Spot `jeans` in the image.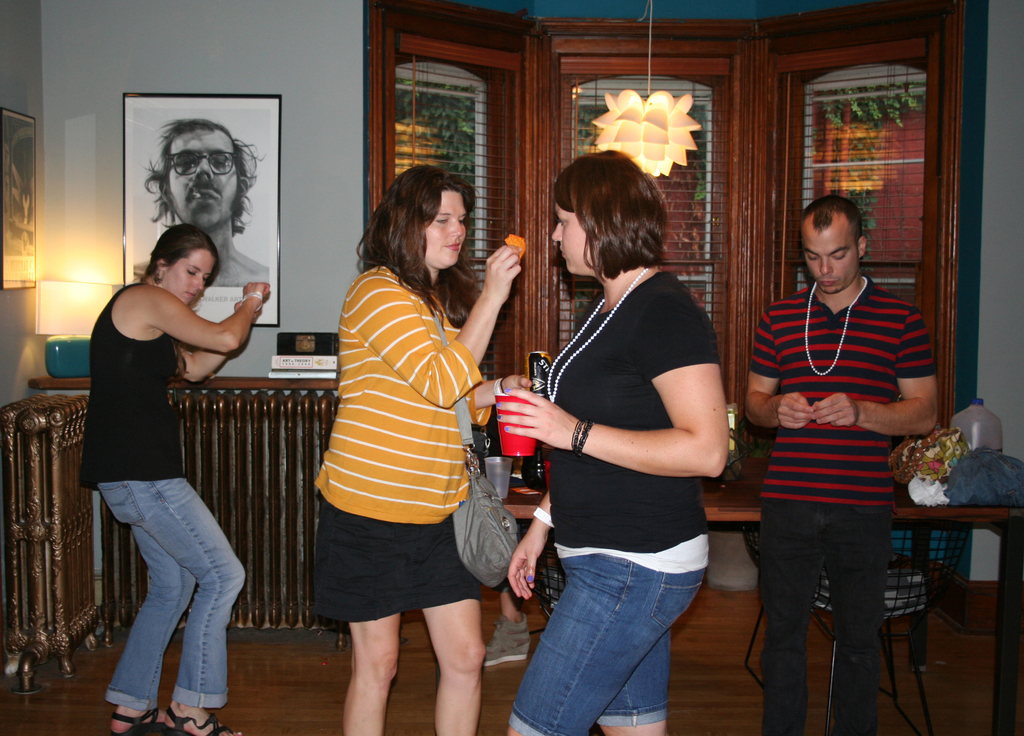
`jeans` found at rect(92, 470, 243, 719).
